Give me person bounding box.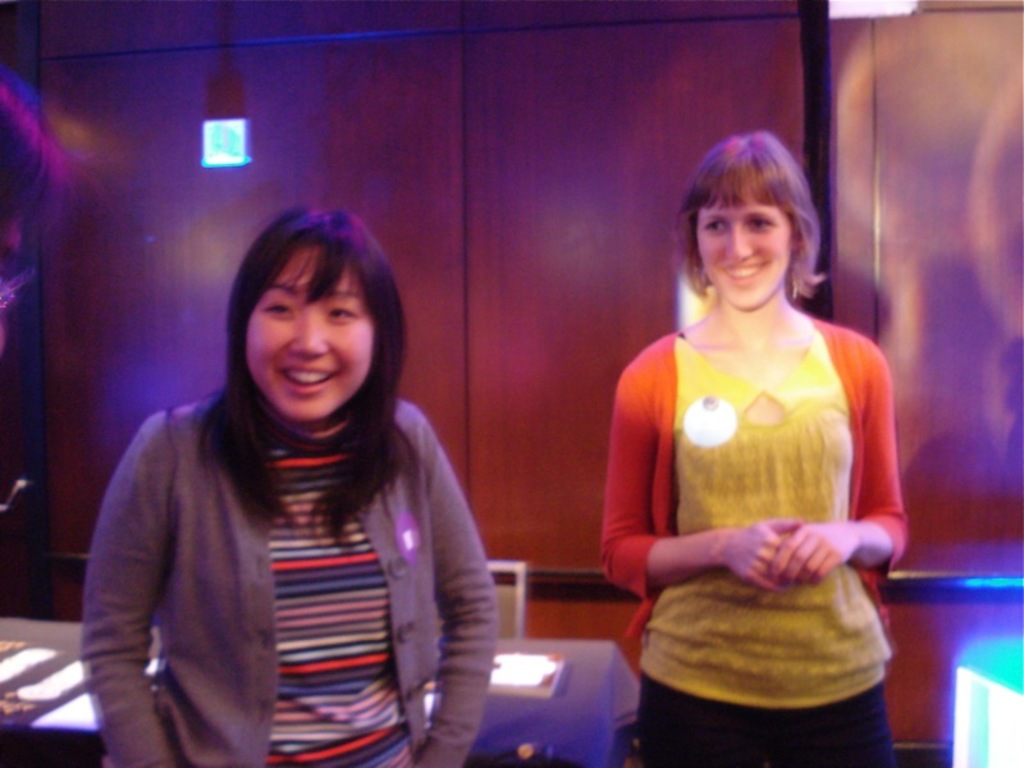
select_region(76, 195, 525, 767).
